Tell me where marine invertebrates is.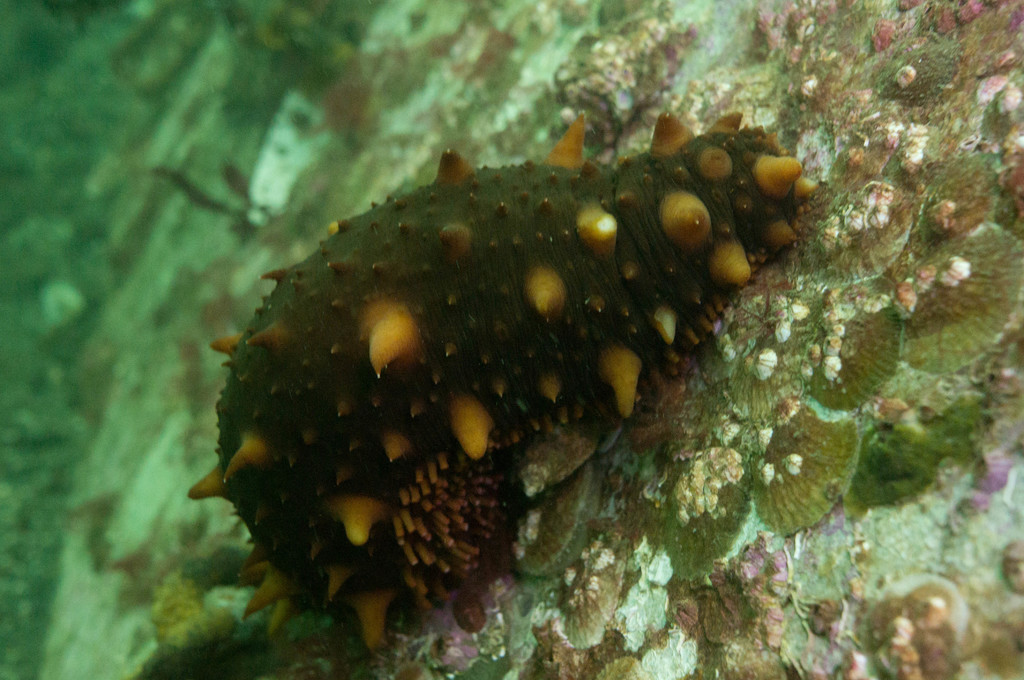
marine invertebrates is at [left=212, top=164, right=744, bottom=645].
